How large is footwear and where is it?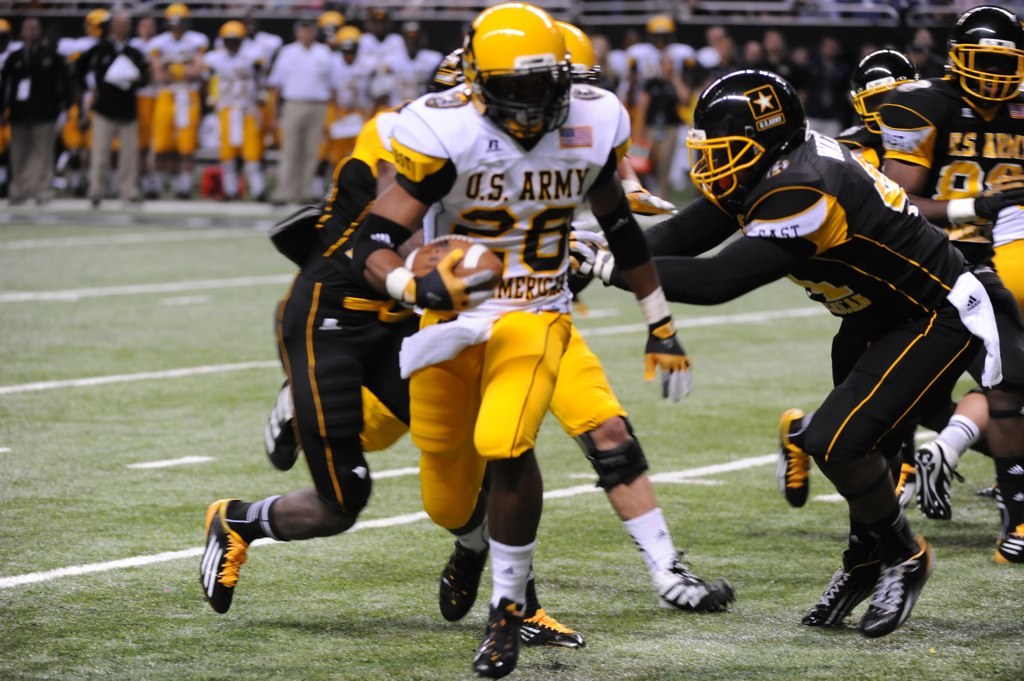
Bounding box: bbox(914, 439, 964, 523).
